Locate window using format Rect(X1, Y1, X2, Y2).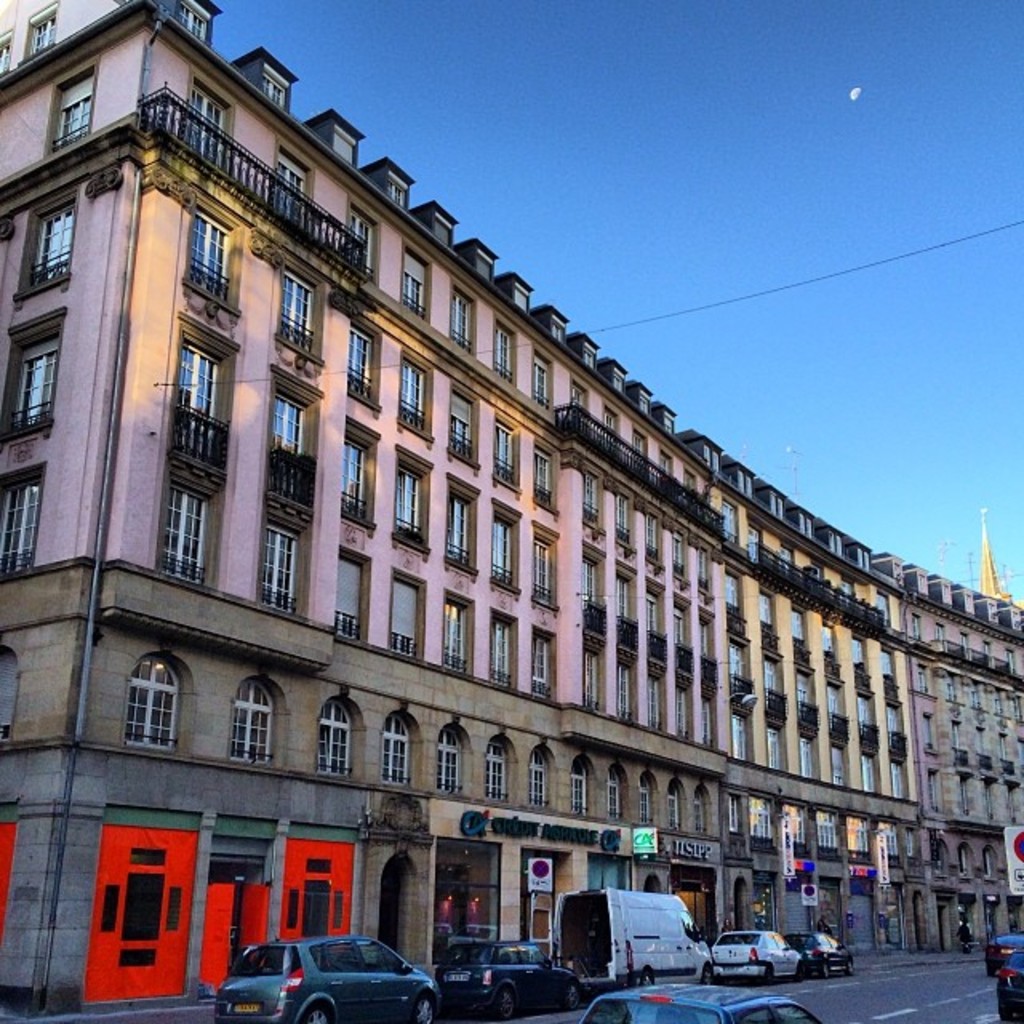
Rect(904, 603, 928, 653).
